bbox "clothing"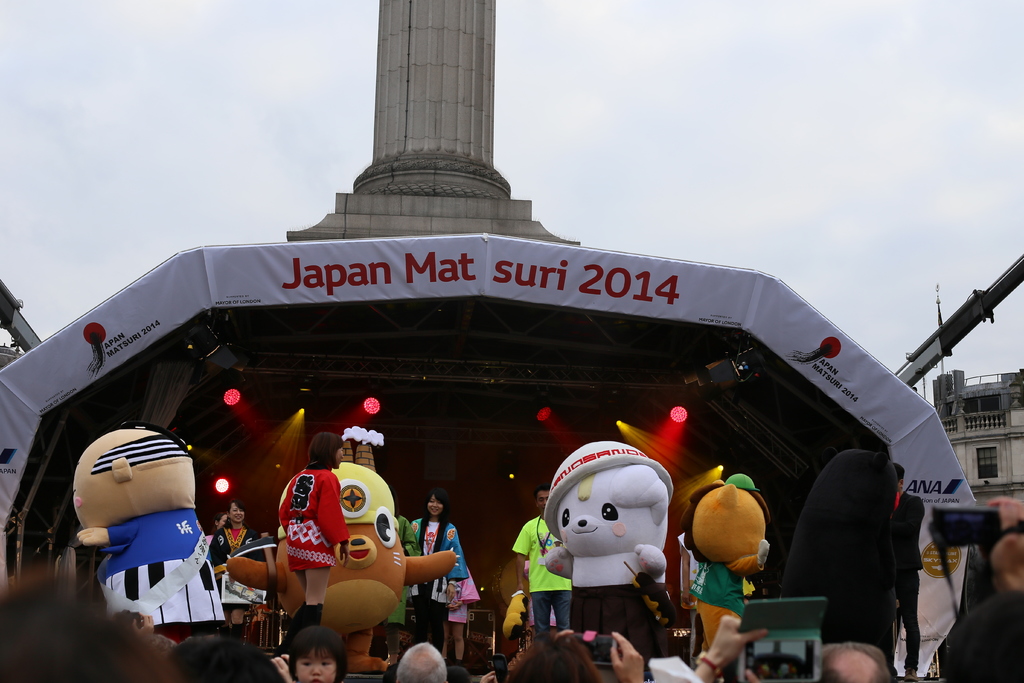
detection(276, 463, 342, 579)
